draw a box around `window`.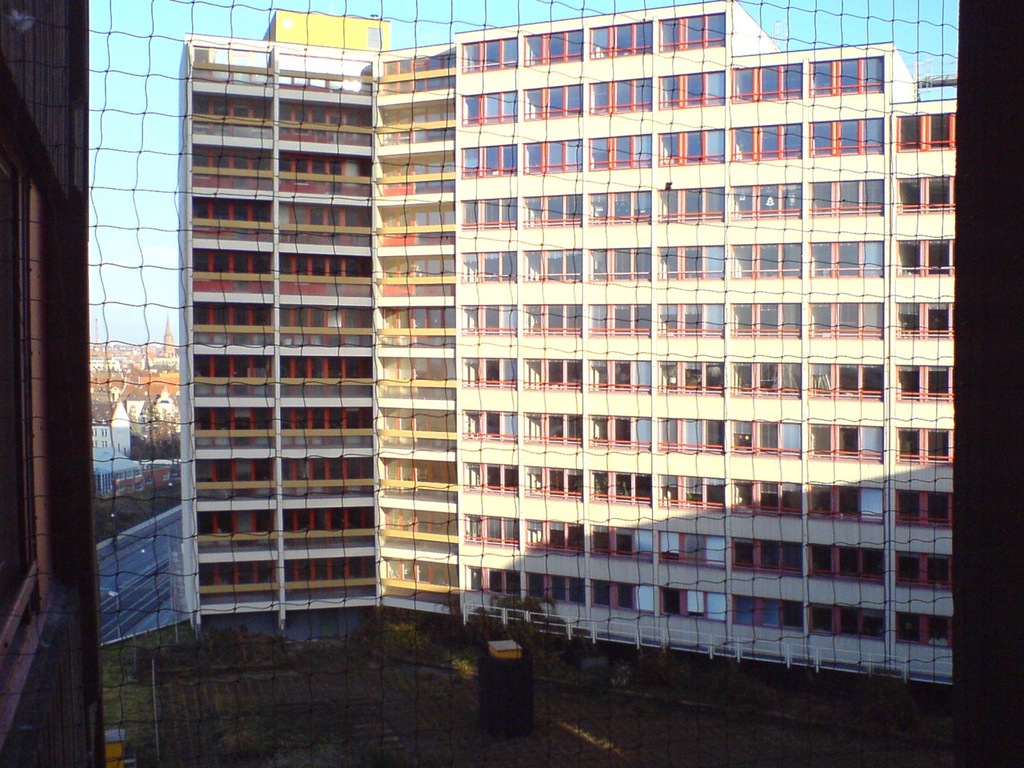
{"left": 385, "top": 466, "right": 454, "bottom": 492}.
